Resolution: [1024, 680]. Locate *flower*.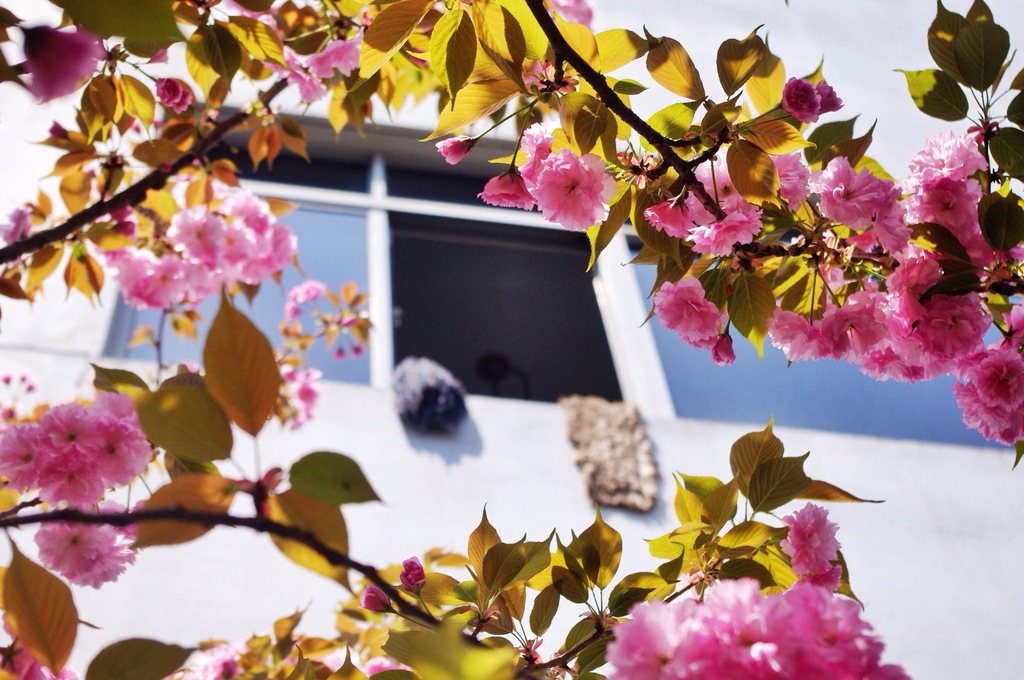
region(159, 76, 194, 113).
